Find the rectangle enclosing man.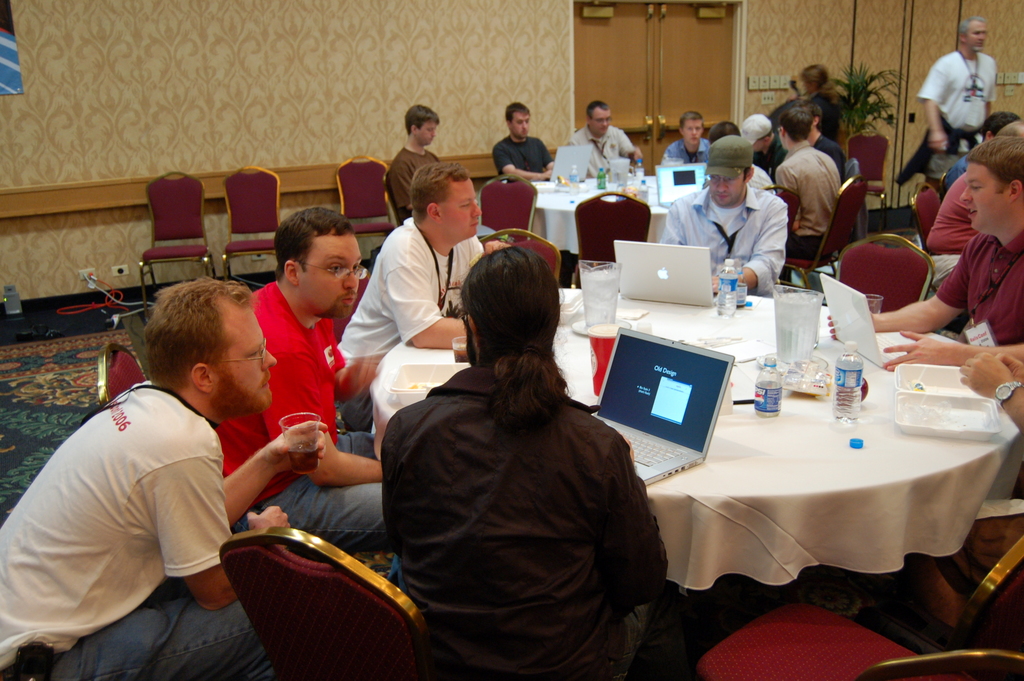
x1=891 y1=17 x2=998 y2=189.
